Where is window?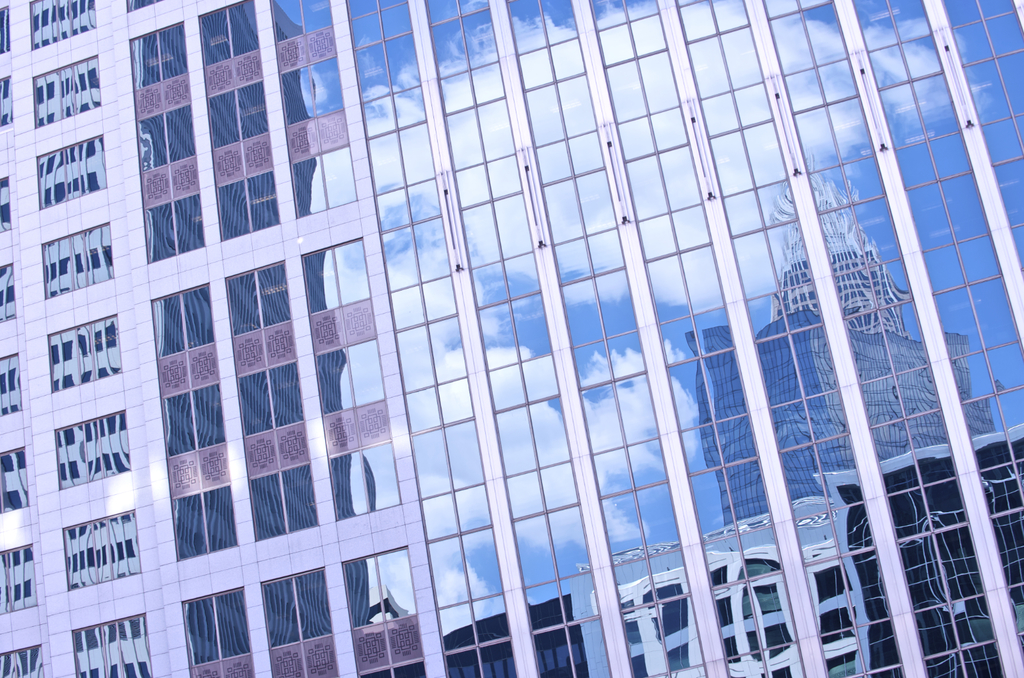
(x1=154, y1=282, x2=214, y2=355).
